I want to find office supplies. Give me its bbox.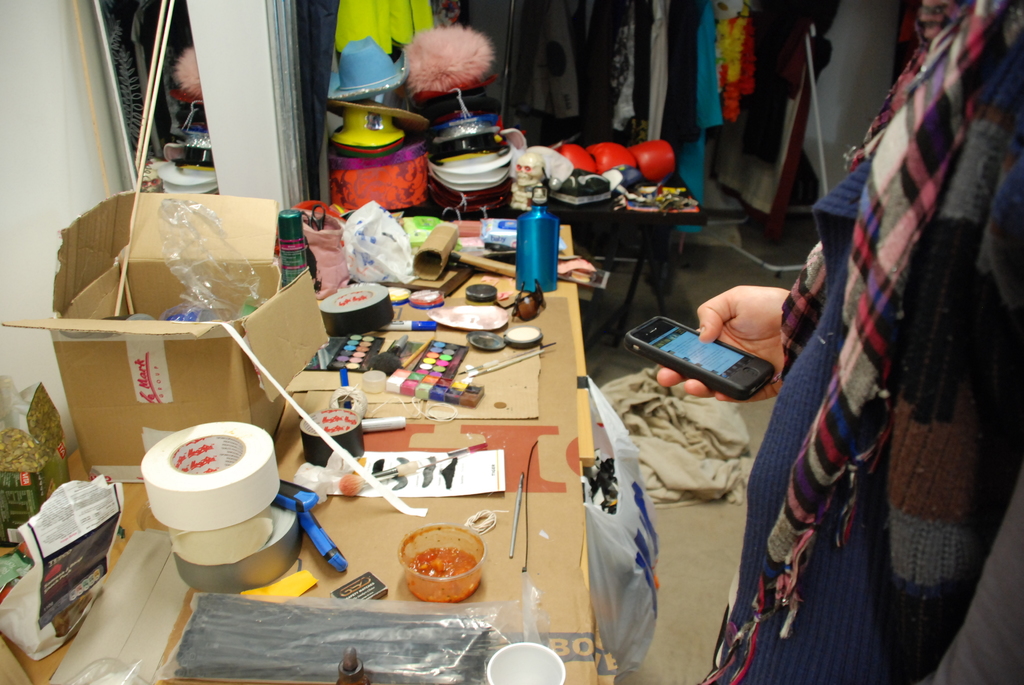
(x1=383, y1=363, x2=499, y2=403).
